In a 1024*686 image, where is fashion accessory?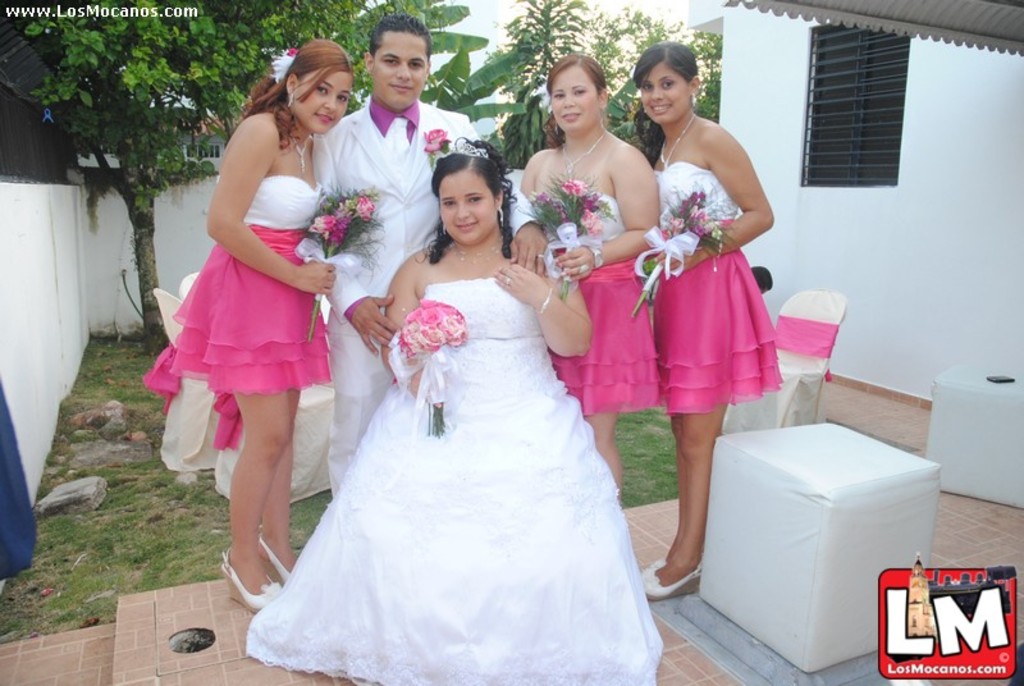
BBox(644, 564, 705, 607).
